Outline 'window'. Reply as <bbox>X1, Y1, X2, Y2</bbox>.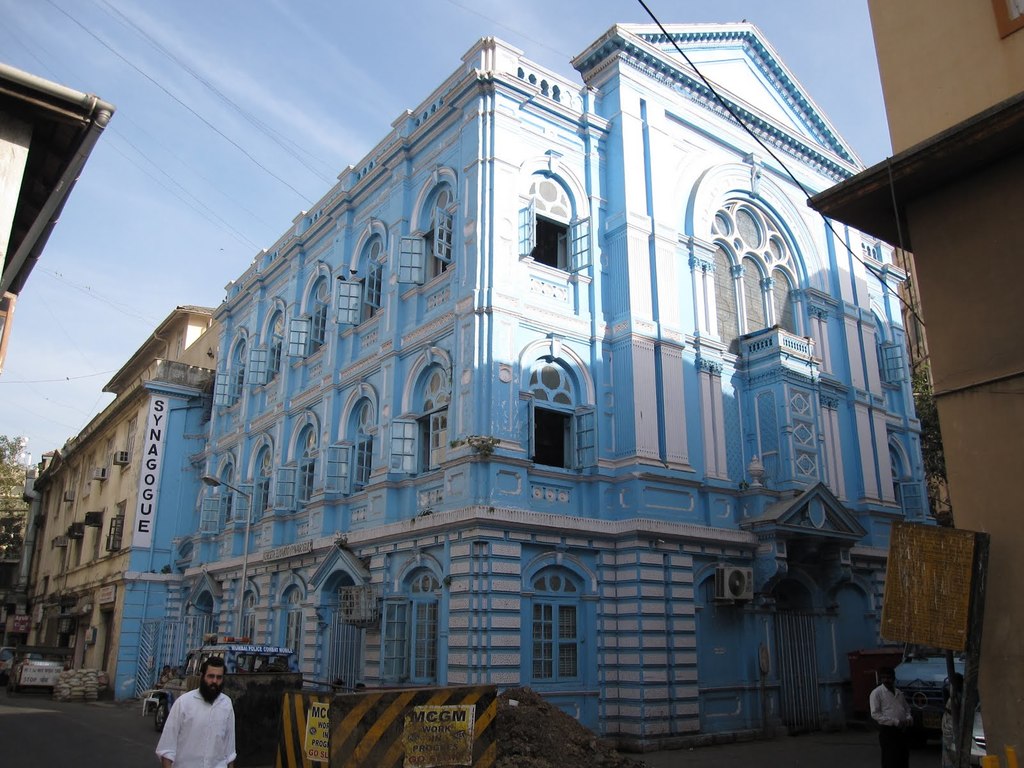
<bbox>103, 512, 124, 549</bbox>.
